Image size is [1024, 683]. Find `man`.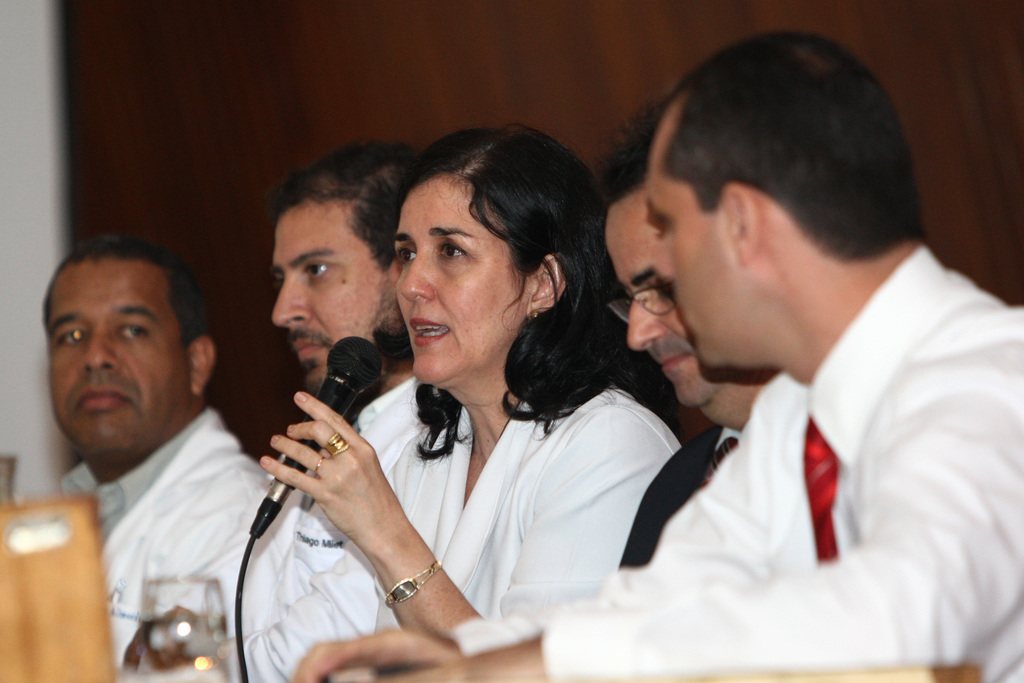
<box>595,99,778,570</box>.
